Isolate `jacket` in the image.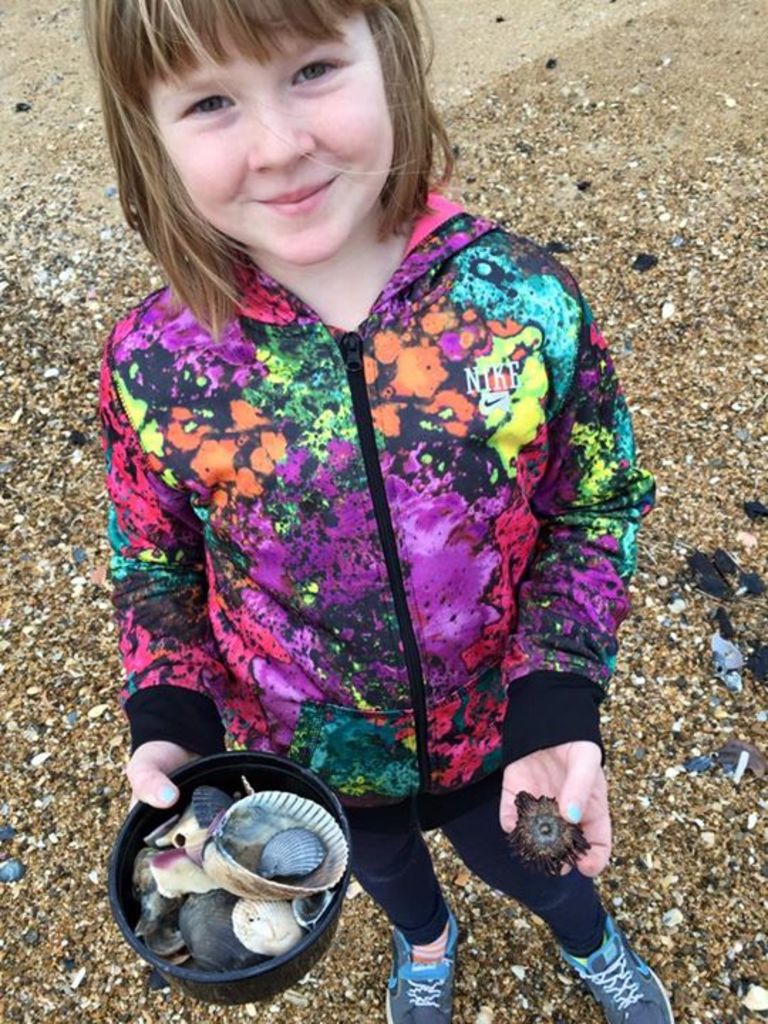
Isolated region: select_region(71, 158, 643, 801).
